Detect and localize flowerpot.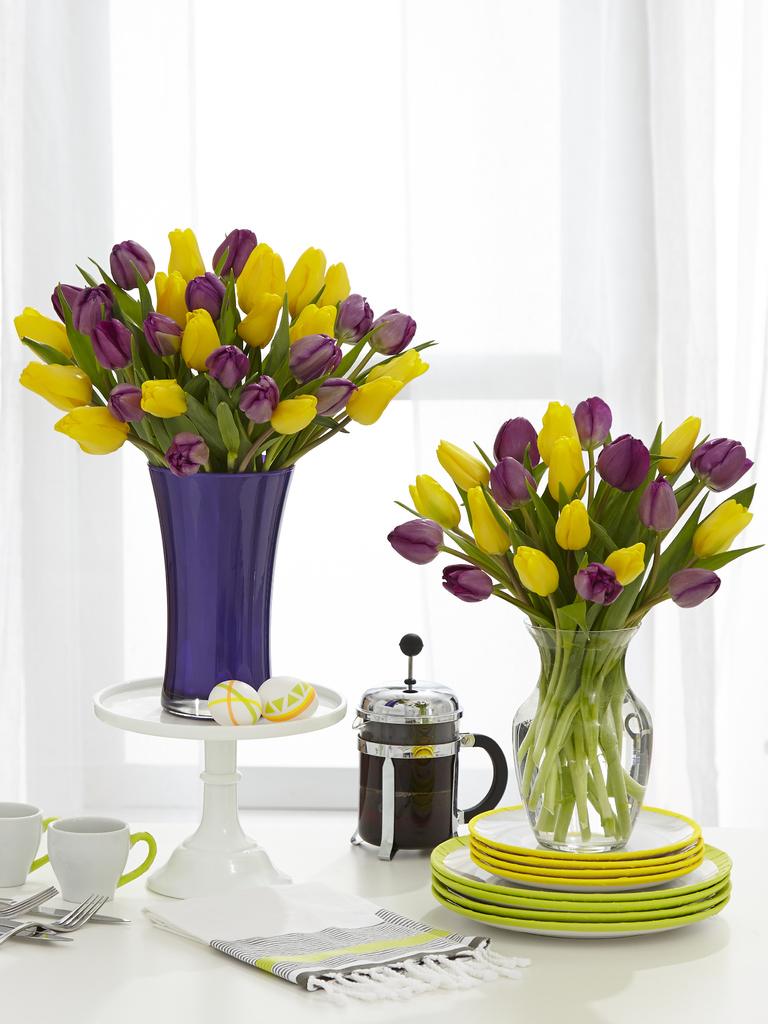
Localized at region(512, 618, 651, 853).
